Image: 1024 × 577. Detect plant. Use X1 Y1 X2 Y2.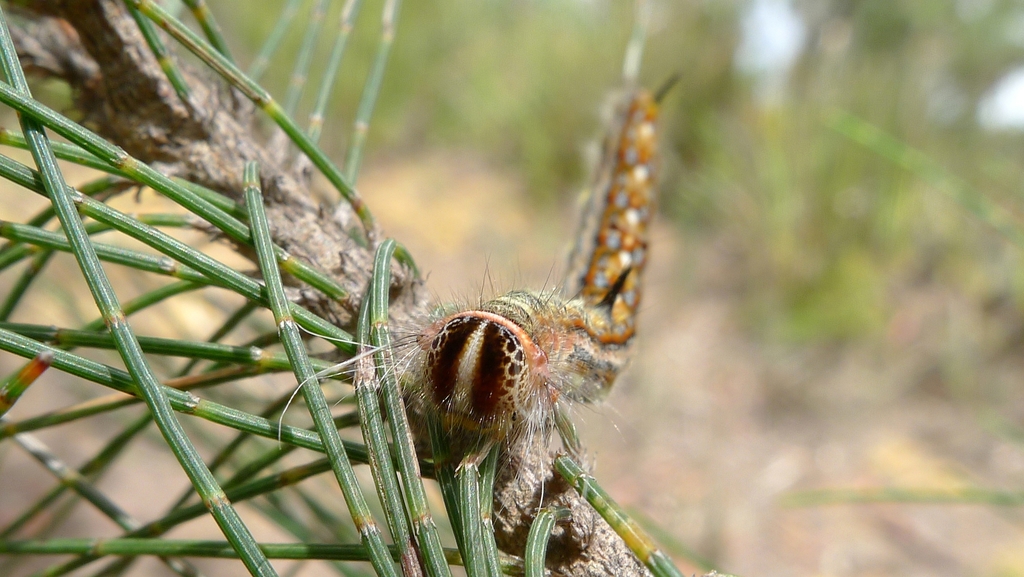
729 17 1023 389.
